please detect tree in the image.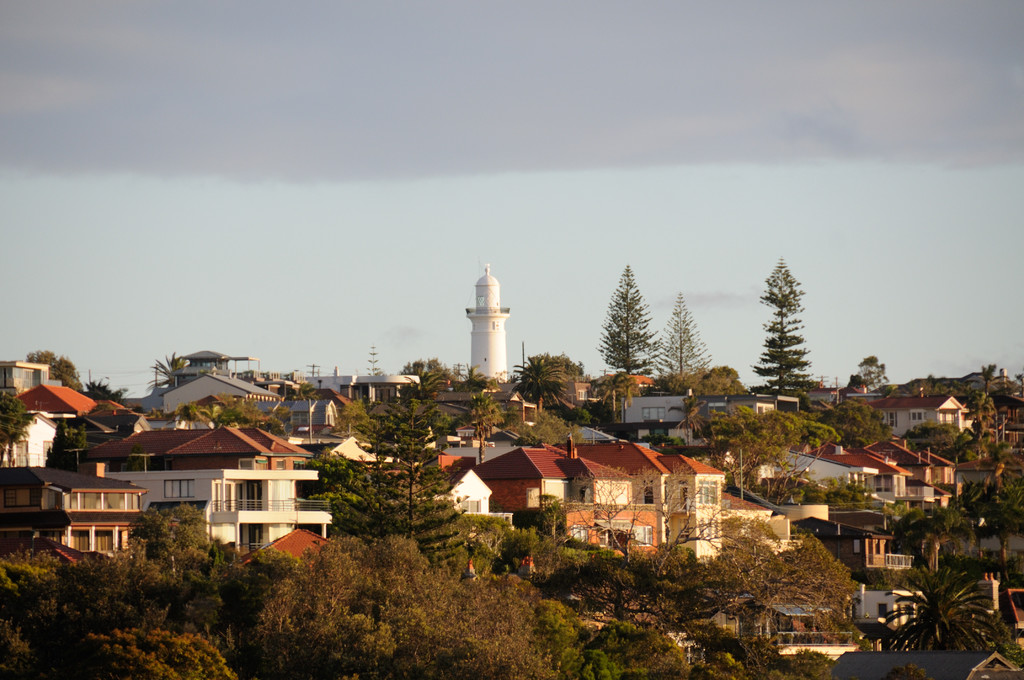
locate(1016, 369, 1023, 393).
